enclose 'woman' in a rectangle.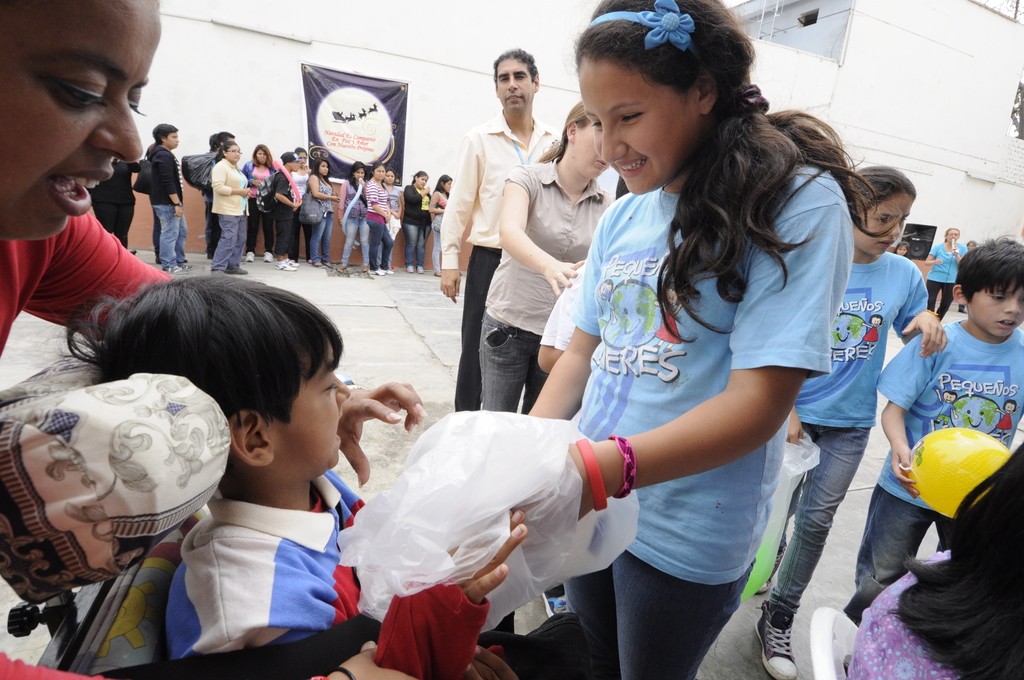
box=[0, 1, 438, 501].
